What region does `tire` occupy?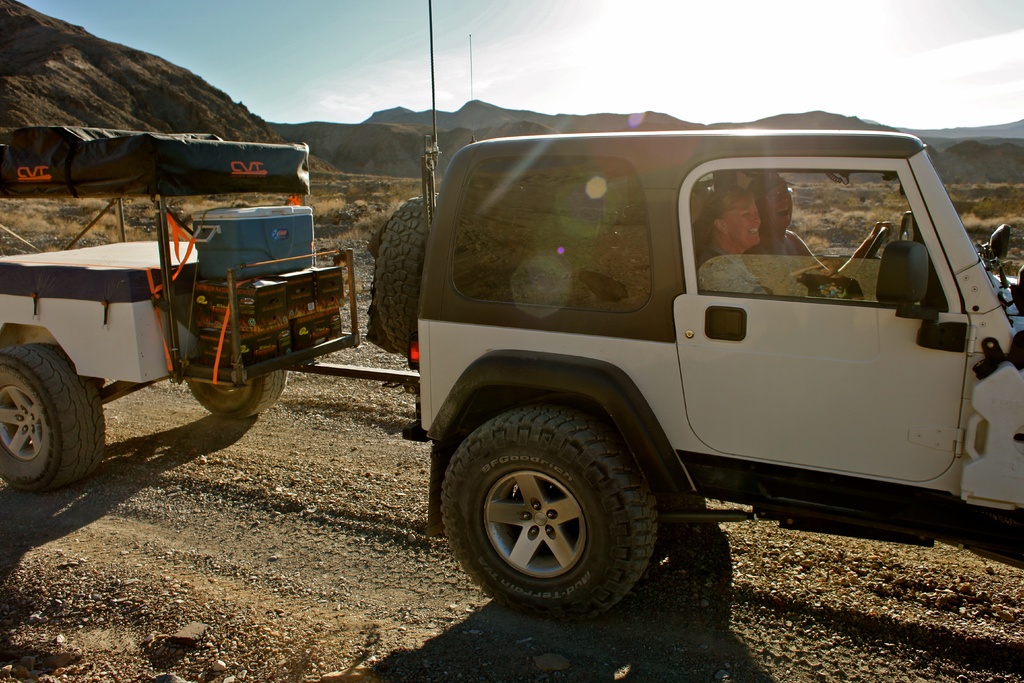
crop(374, 195, 438, 360).
